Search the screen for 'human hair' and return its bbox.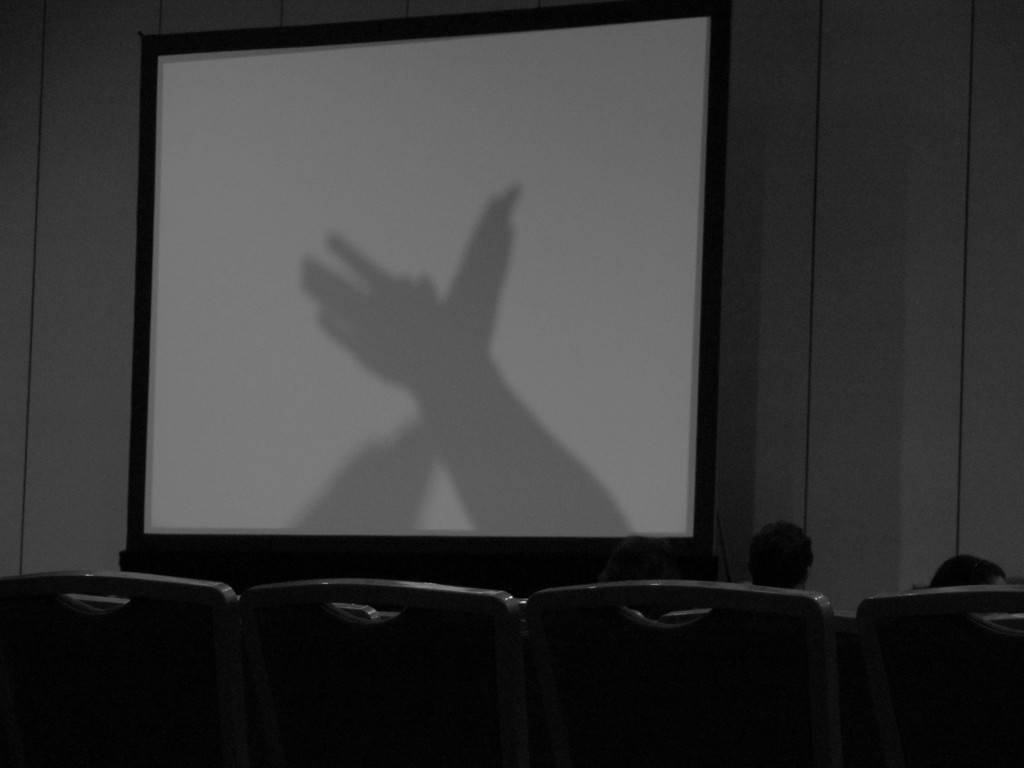
Found: select_region(928, 554, 1009, 587).
